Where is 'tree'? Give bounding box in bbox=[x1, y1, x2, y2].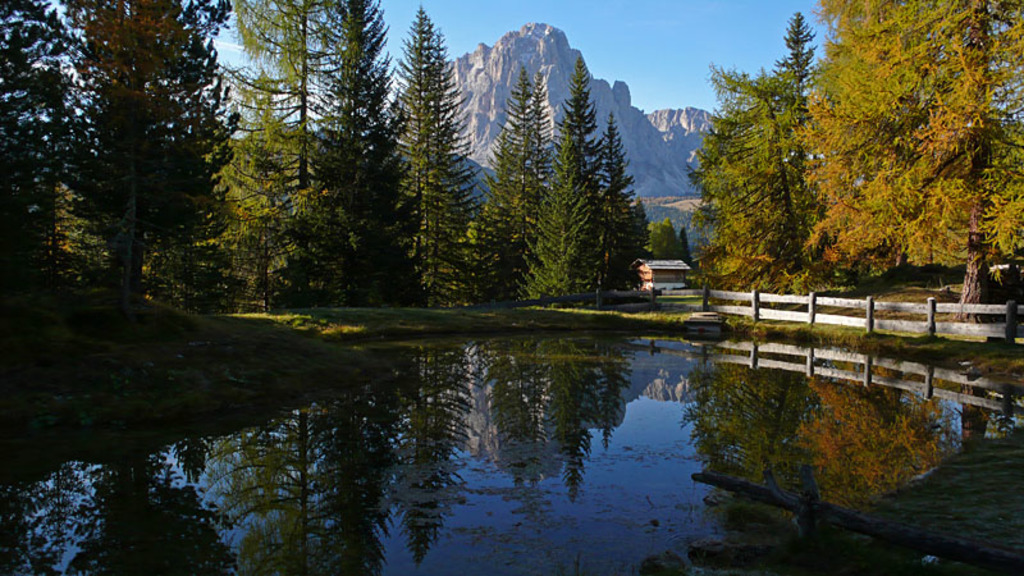
bbox=[506, 68, 548, 265].
